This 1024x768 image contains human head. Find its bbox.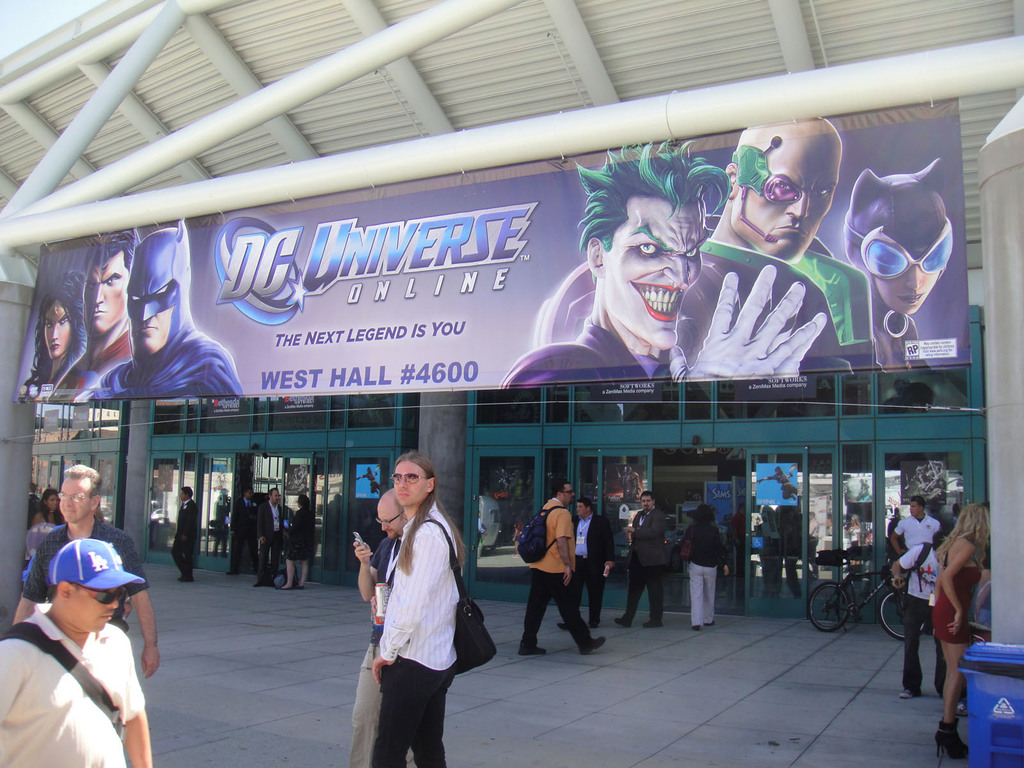
<bbox>81, 230, 141, 335</bbox>.
